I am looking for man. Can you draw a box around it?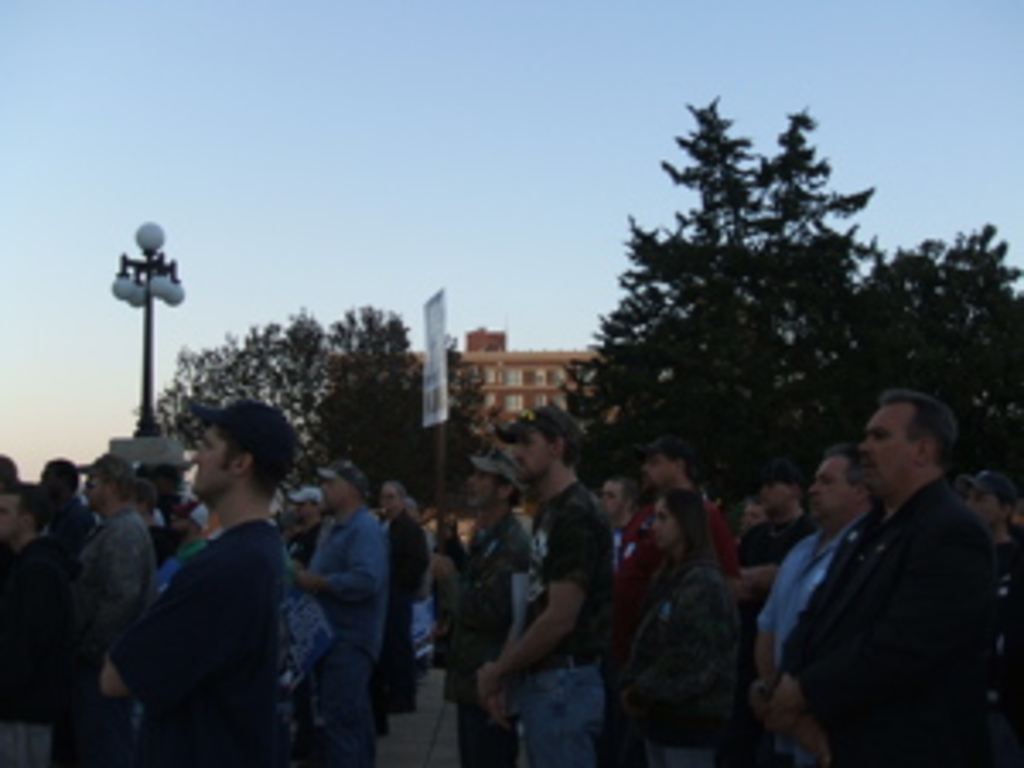
Sure, the bounding box is Rect(276, 461, 396, 765).
